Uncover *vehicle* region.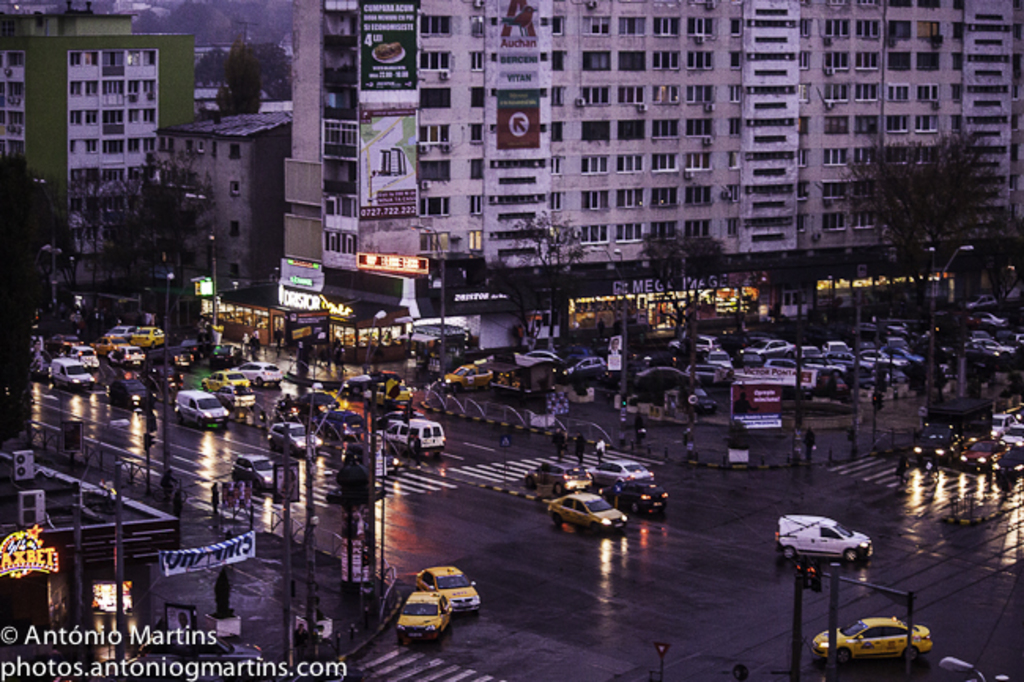
Uncovered: 618,479,674,515.
